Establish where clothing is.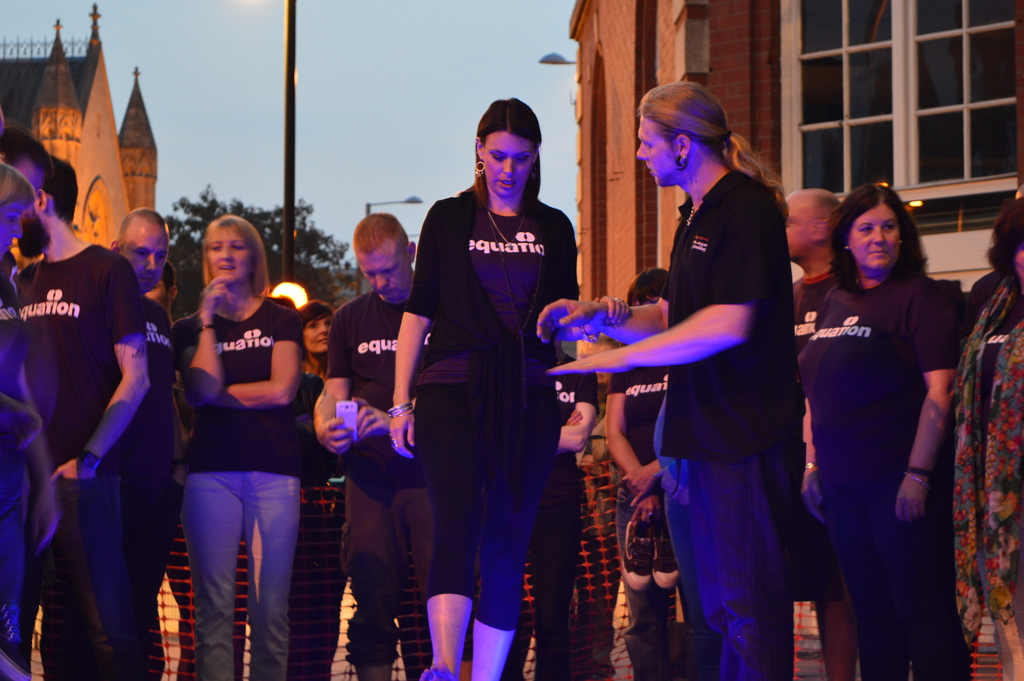
Established at pyautogui.locateOnScreen(792, 268, 842, 602).
